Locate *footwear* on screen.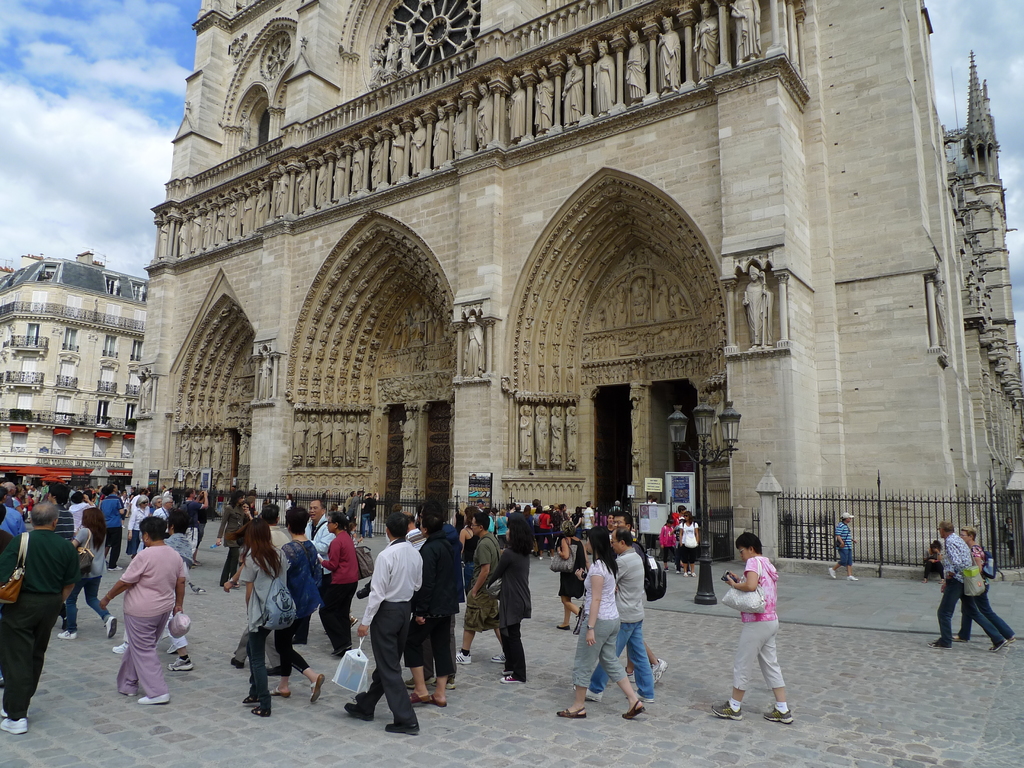
On screen at (228, 655, 244, 671).
